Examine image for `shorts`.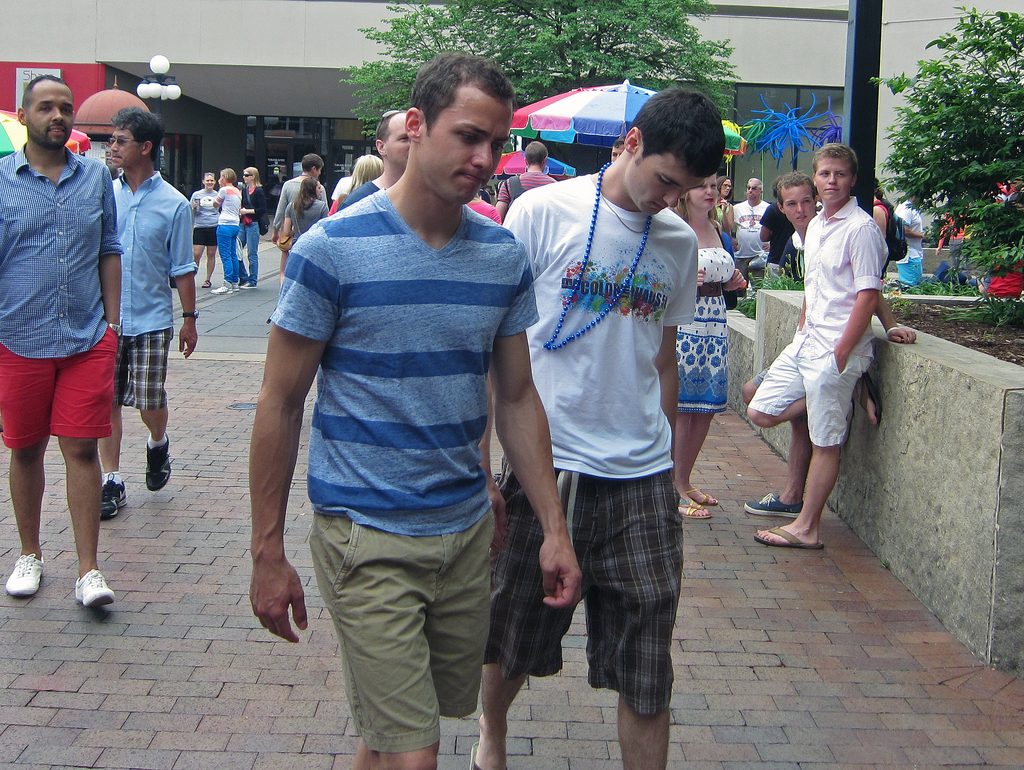
Examination result: 483, 459, 684, 720.
